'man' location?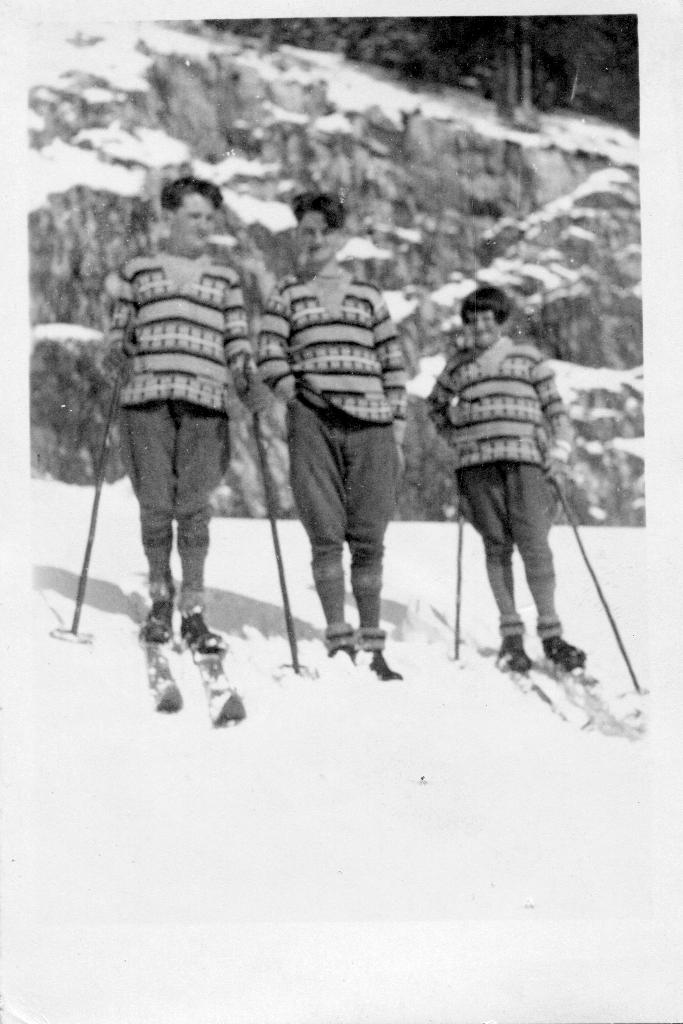
[248, 188, 416, 680]
